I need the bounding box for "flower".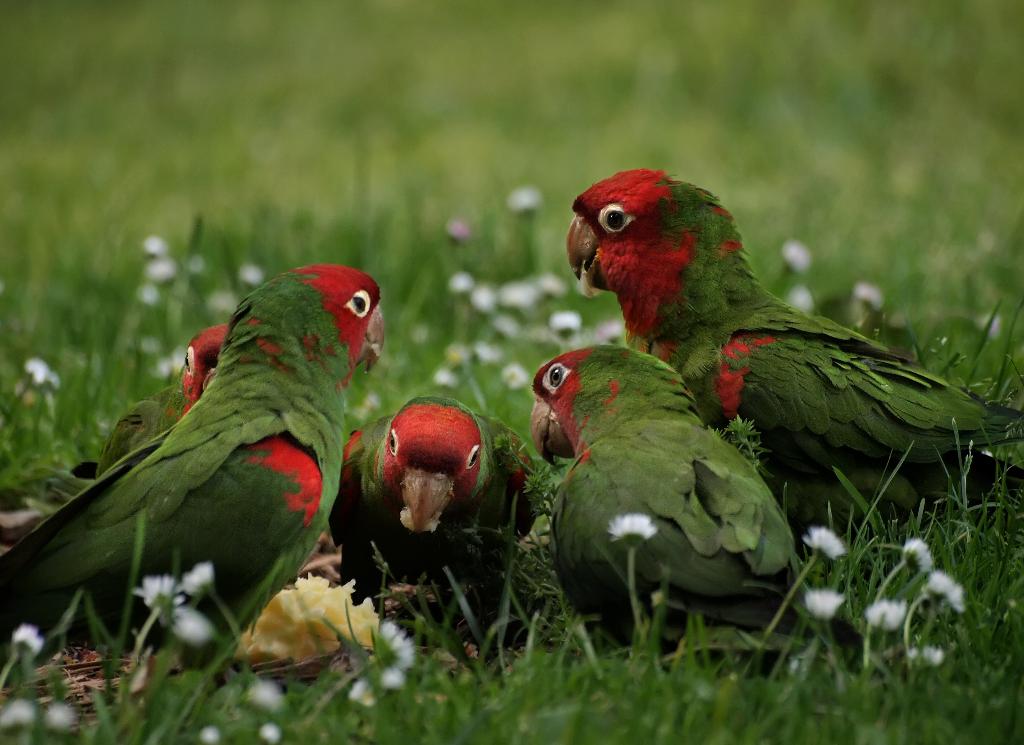
Here it is: rect(378, 616, 416, 667).
